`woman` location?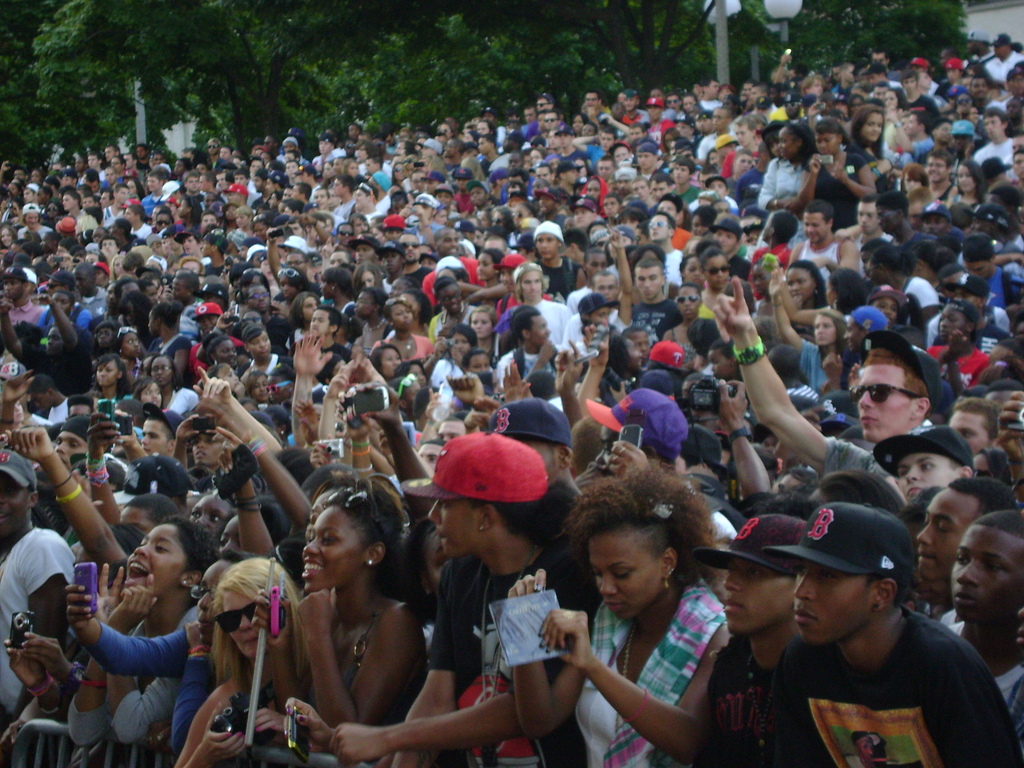
464 307 497 366
